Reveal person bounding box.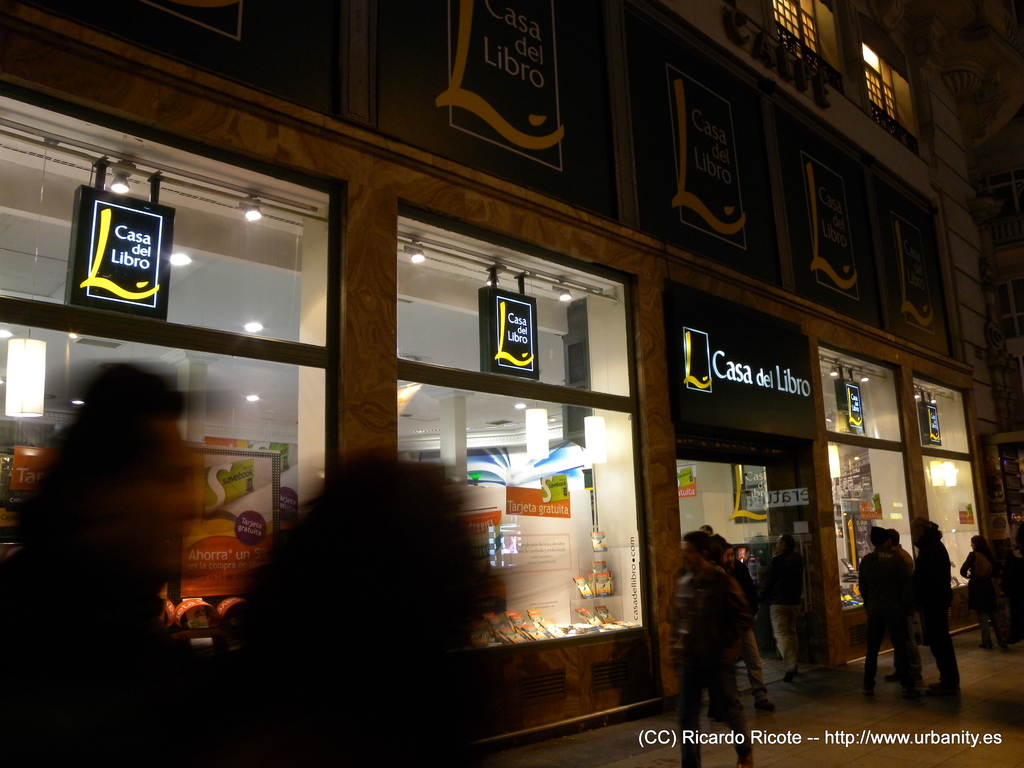
Revealed: 884,529,922,680.
